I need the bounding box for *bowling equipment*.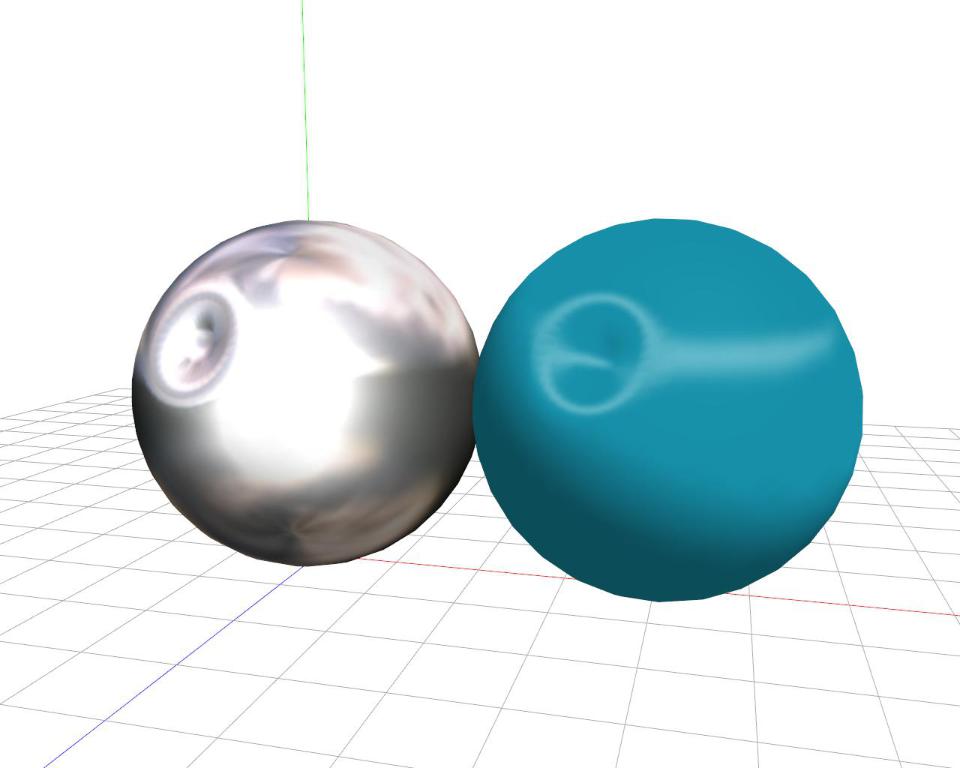
Here it is: bbox(465, 215, 864, 598).
